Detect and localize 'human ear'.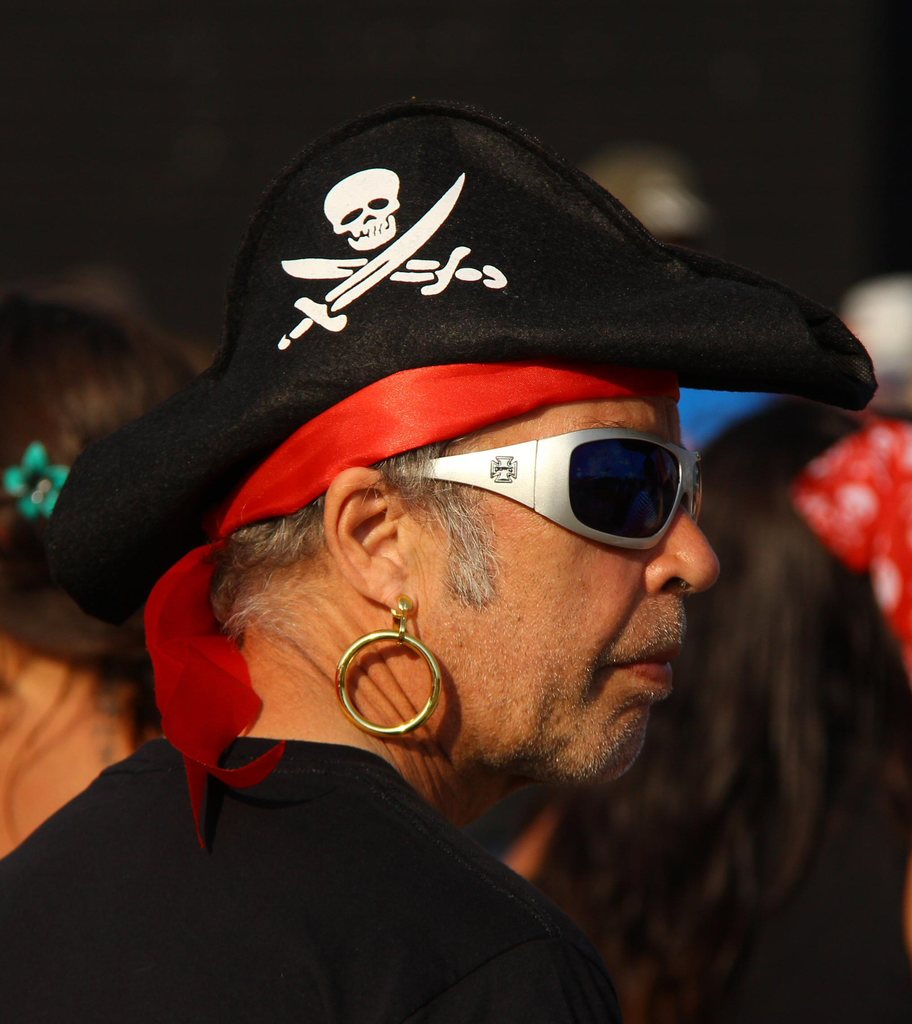
Localized at rect(324, 462, 417, 620).
